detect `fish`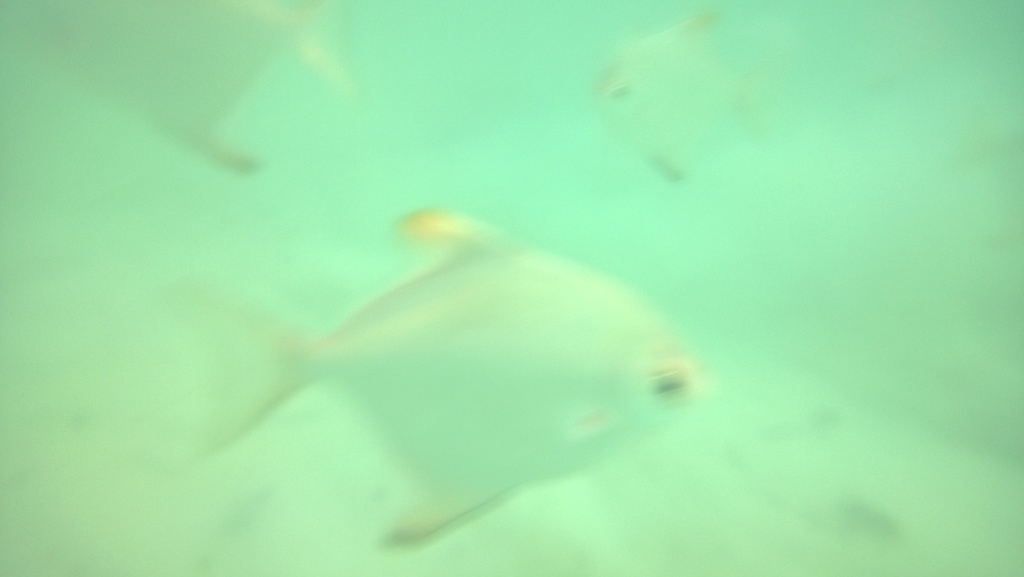
select_region(590, 21, 769, 184)
